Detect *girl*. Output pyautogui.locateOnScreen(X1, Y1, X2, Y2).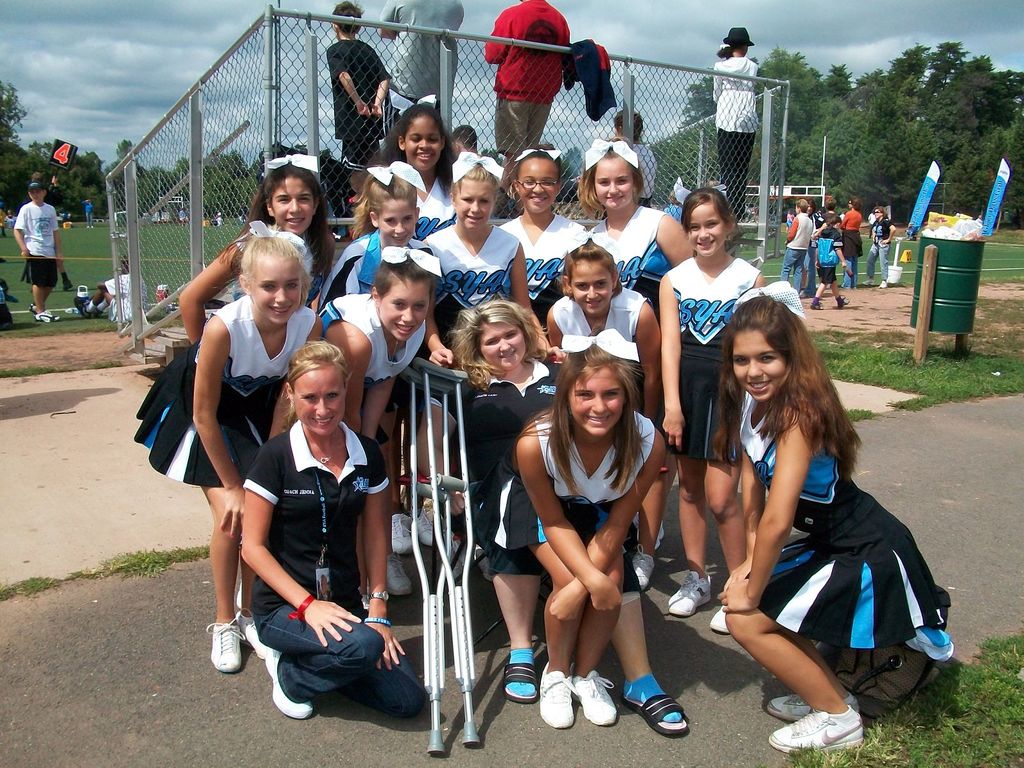
pyautogui.locateOnScreen(316, 249, 439, 605).
